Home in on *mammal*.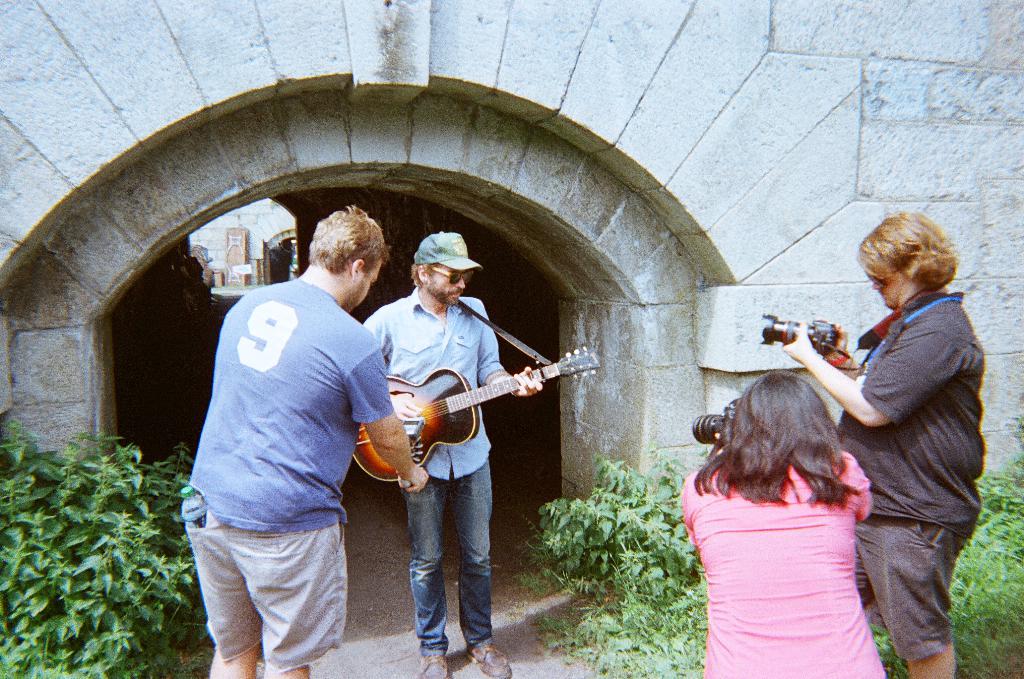
Homed in at l=361, t=229, r=541, b=678.
